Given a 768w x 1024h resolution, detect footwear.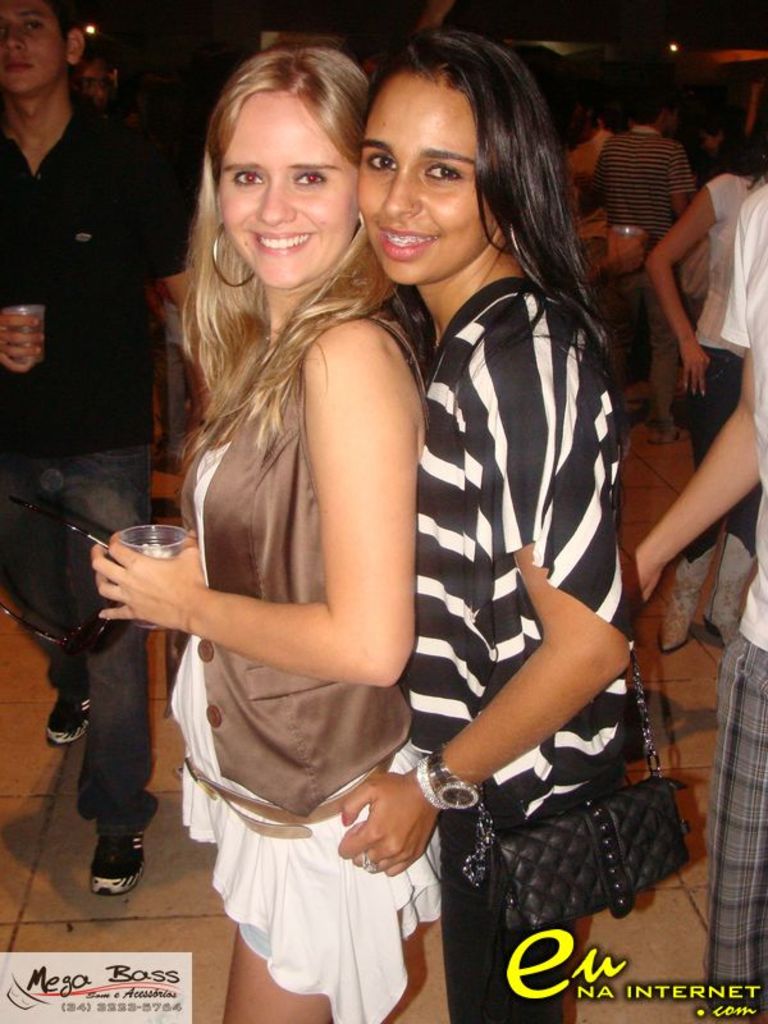
[x1=150, y1=444, x2=182, y2=476].
